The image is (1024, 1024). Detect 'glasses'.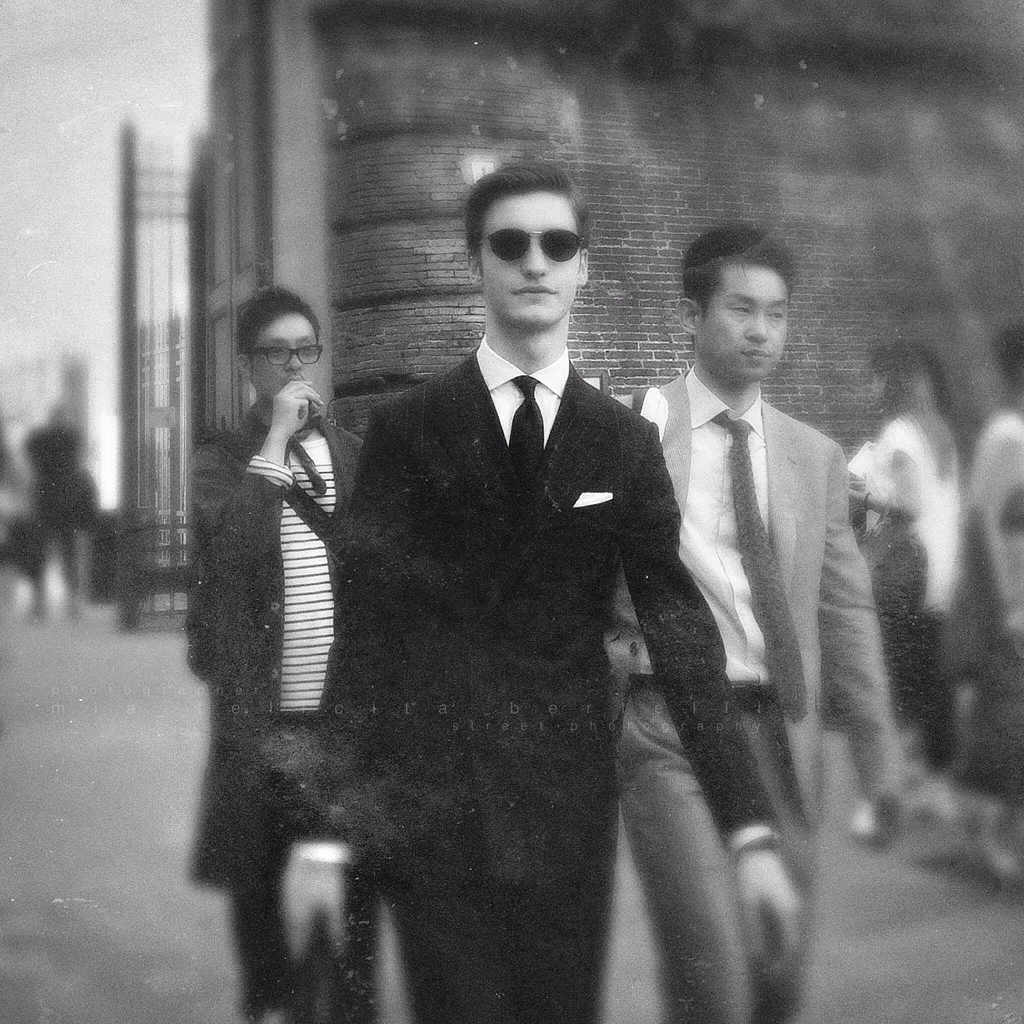
Detection: box(477, 227, 588, 263).
